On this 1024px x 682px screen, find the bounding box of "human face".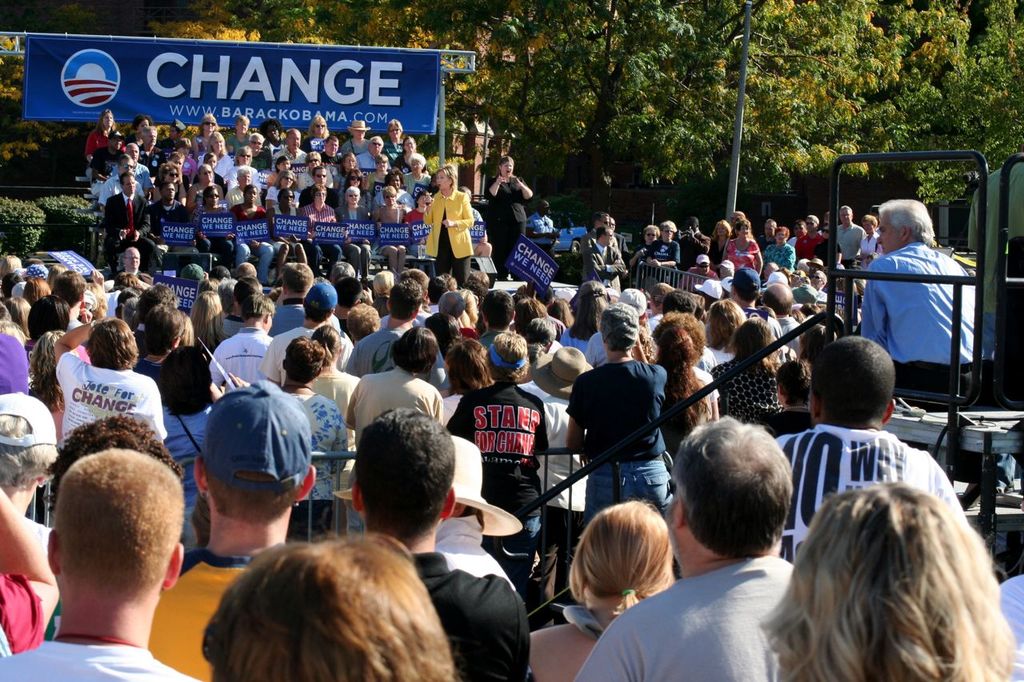
Bounding box: box=[401, 134, 417, 156].
